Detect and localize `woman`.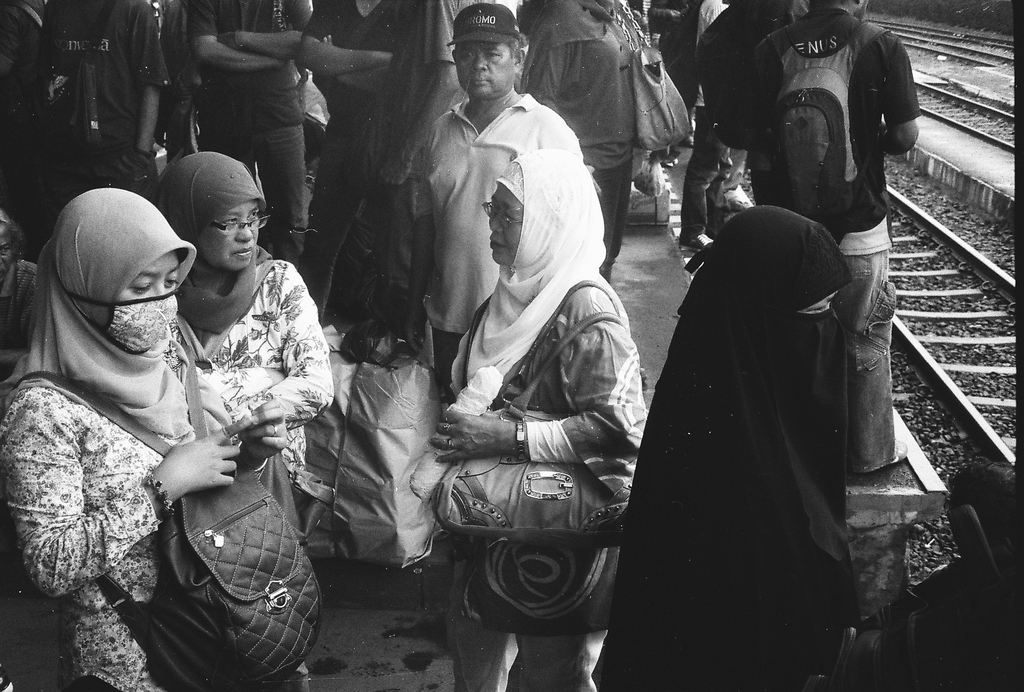
Localized at l=1, t=186, r=289, b=691.
